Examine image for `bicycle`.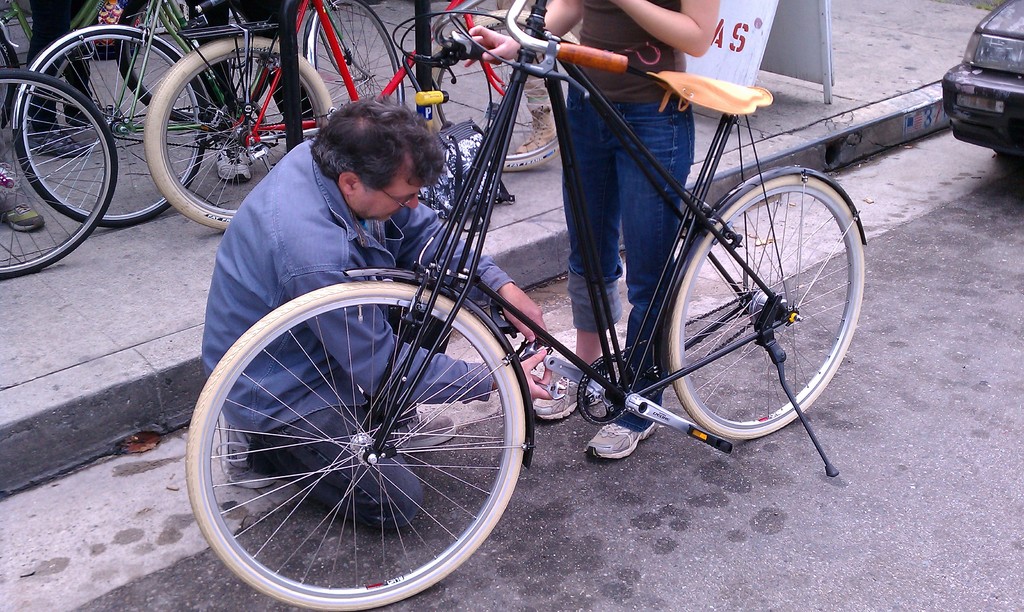
Examination result: 184:5:875:597.
